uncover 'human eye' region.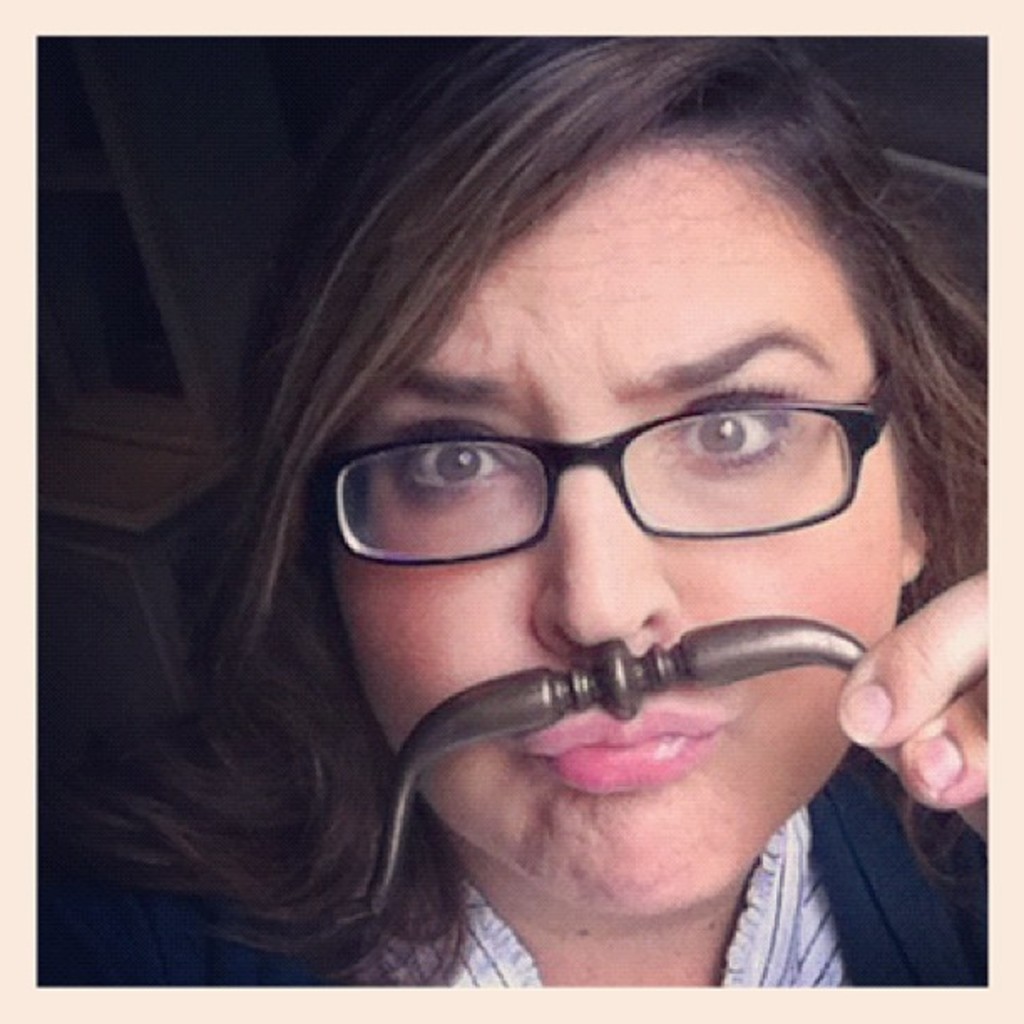
Uncovered: l=393, t=407, r=527, b=500.
